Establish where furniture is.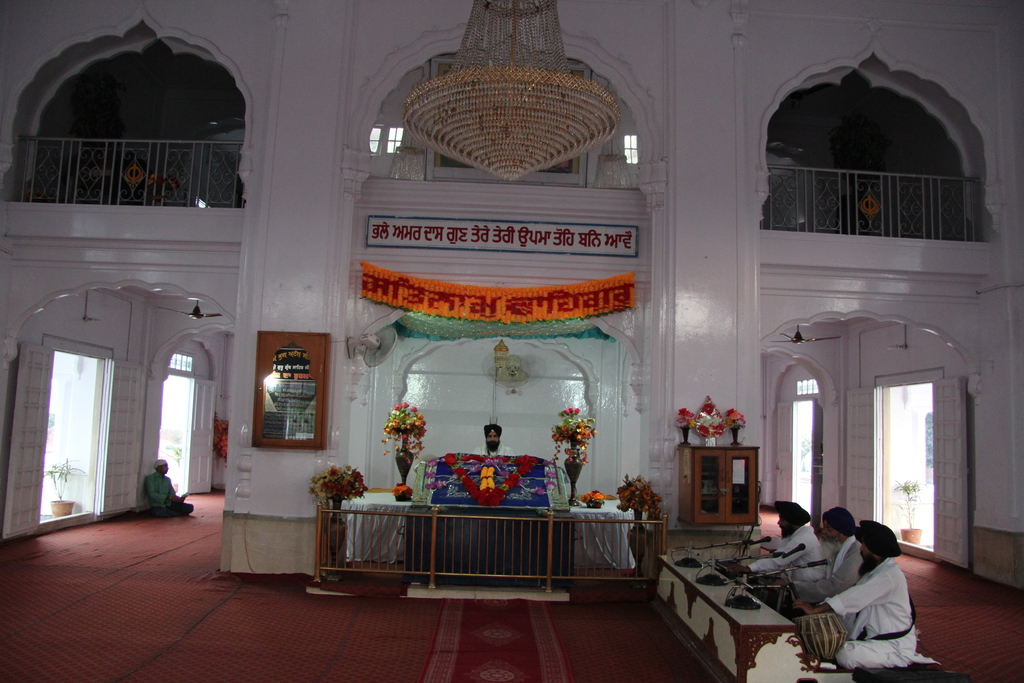
Established at bbox(676, 438, 758, 524).
